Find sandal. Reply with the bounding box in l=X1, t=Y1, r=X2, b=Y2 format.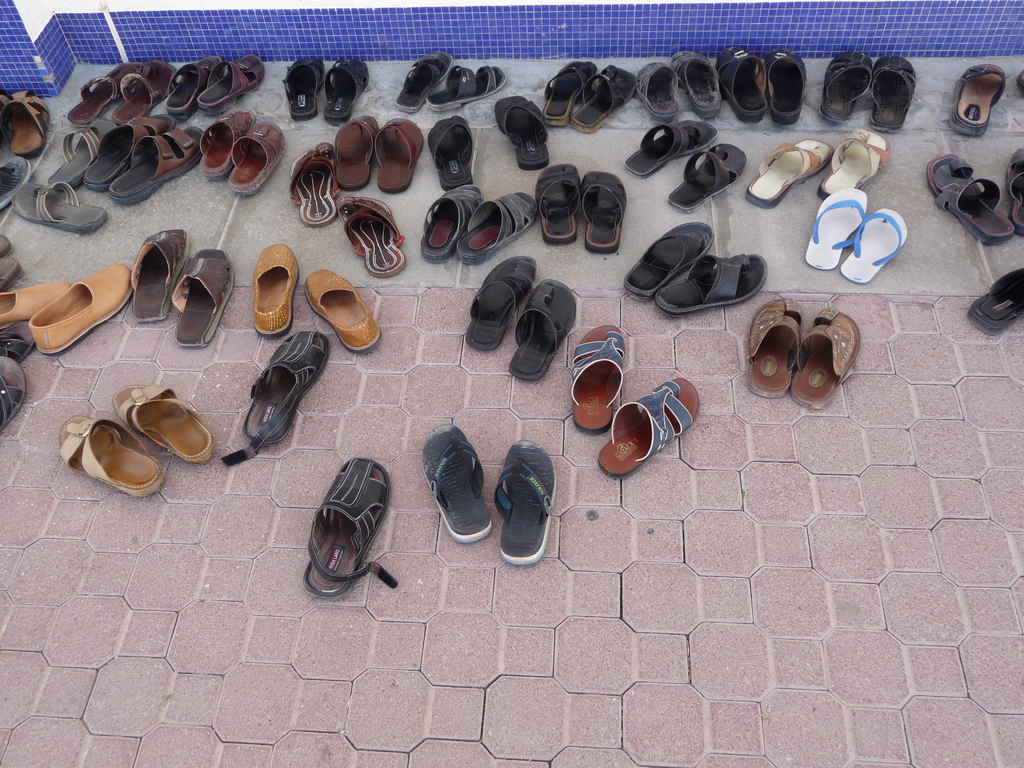
l=83, t=114, r=173, b=185.
